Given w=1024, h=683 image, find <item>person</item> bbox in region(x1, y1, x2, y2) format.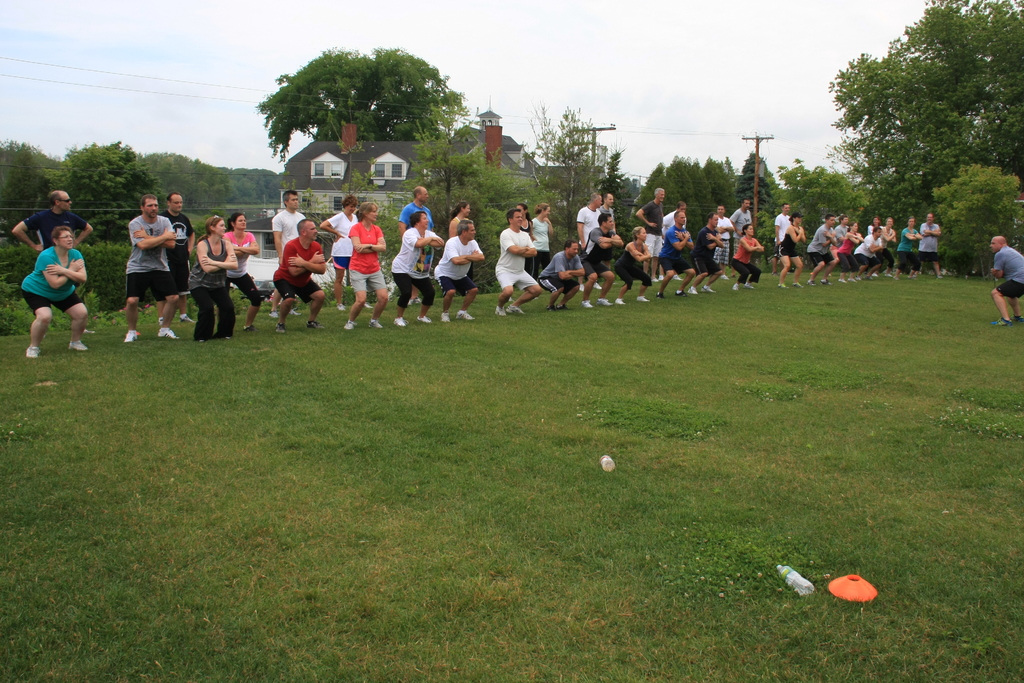
region(23, 222, 90, 360).
